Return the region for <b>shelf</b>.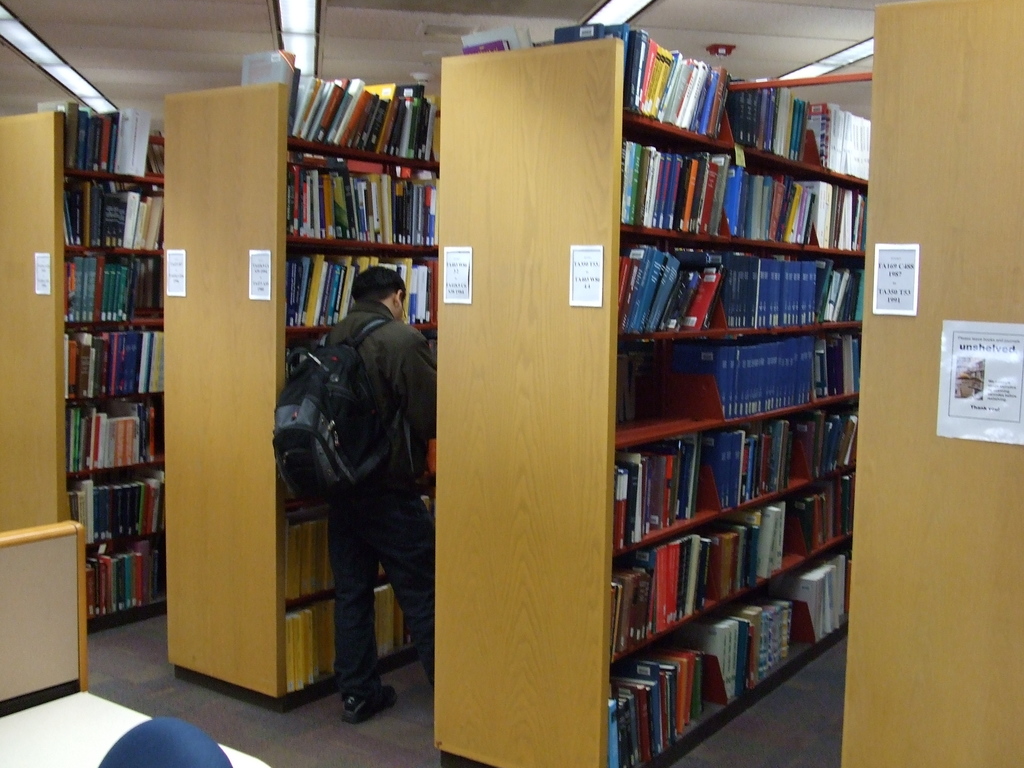
[845,0,1023,767].
